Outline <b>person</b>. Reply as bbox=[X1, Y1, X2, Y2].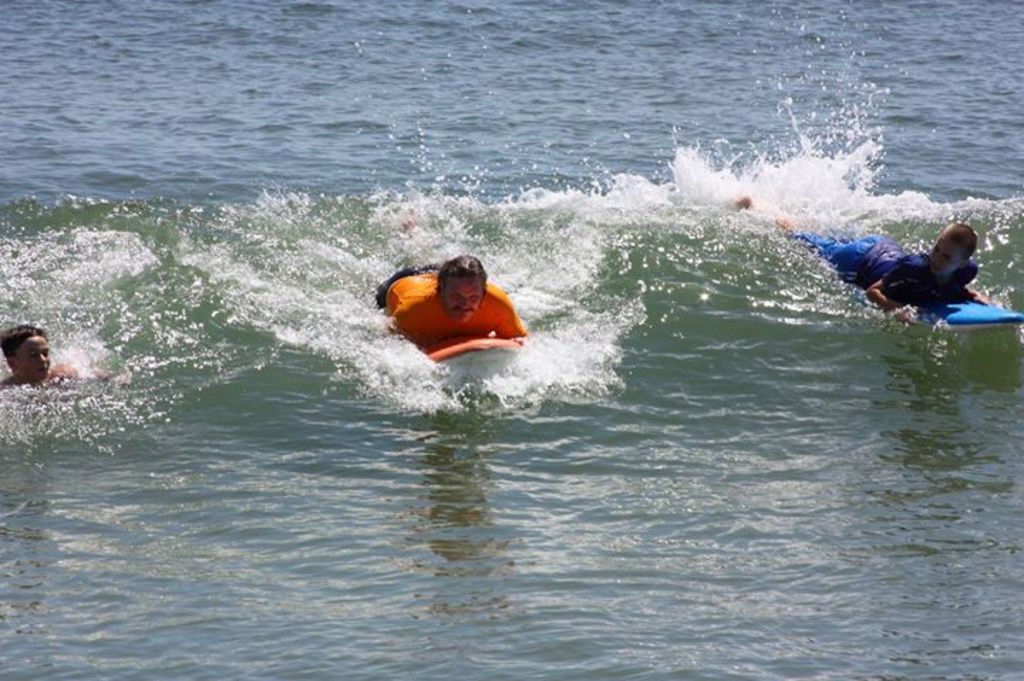
bbox=[373, 232, 533, 380].
